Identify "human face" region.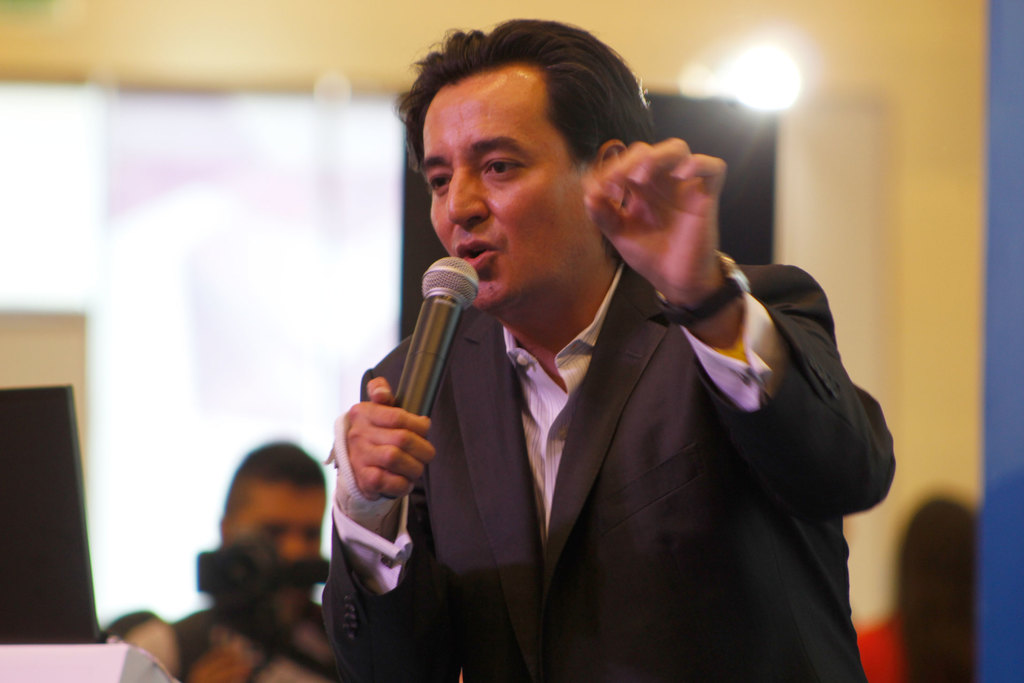
Region: bbox(240, 484, 323, 562).
